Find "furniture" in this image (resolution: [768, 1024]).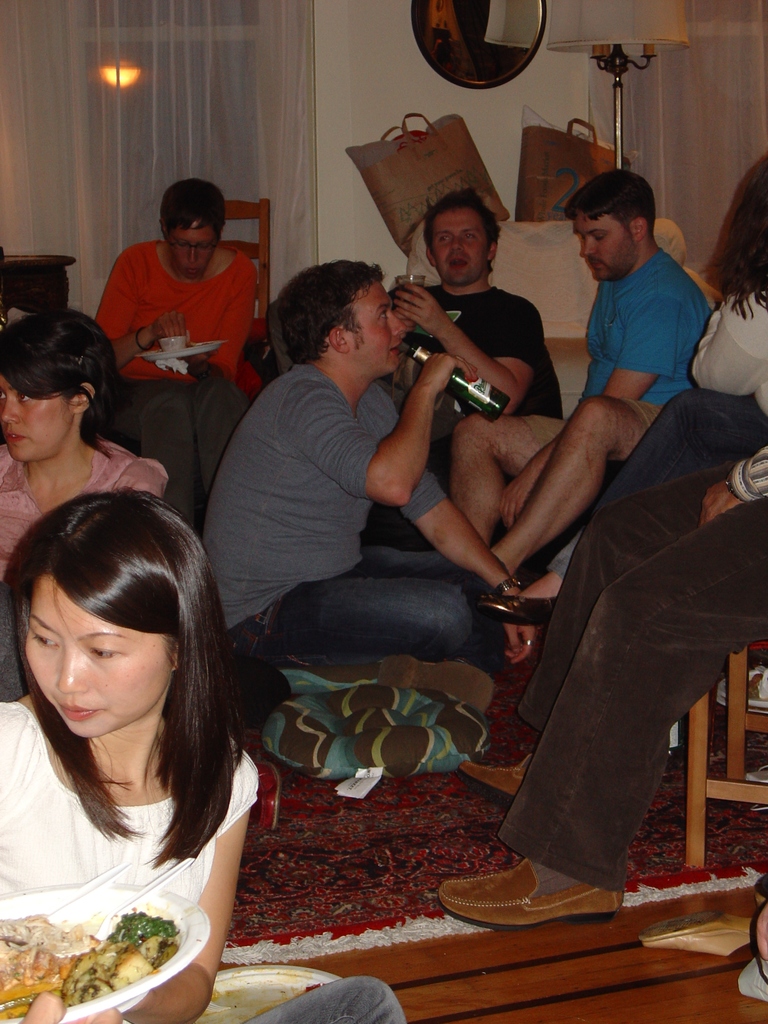
bbox=[684, 628, 767, 871].
